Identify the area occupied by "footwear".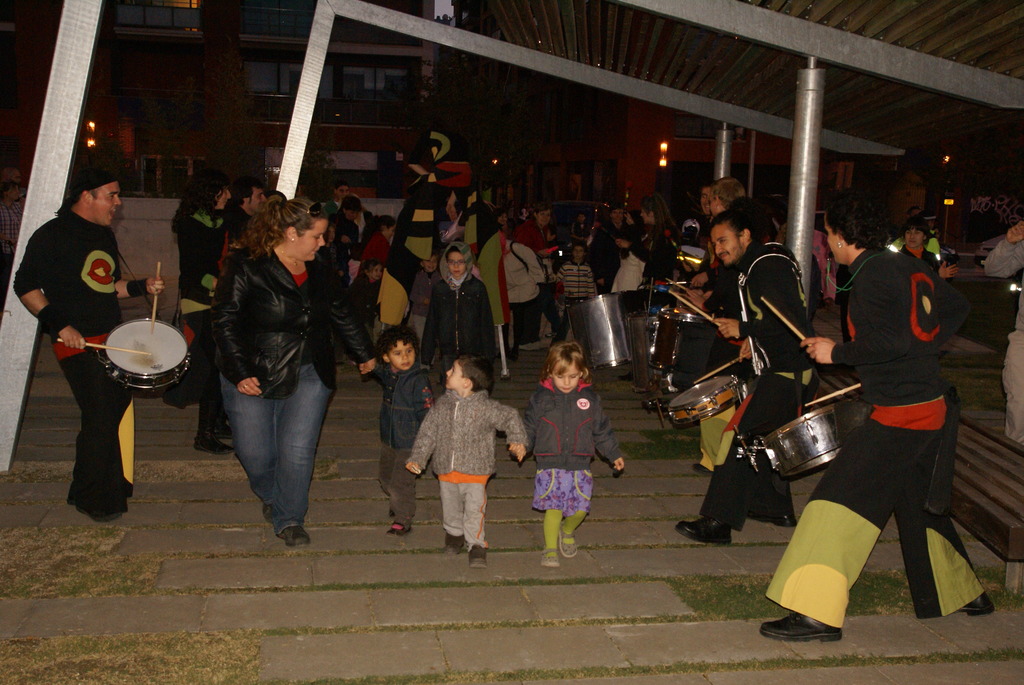
Area: BBox(440, 533, 465, 557).
